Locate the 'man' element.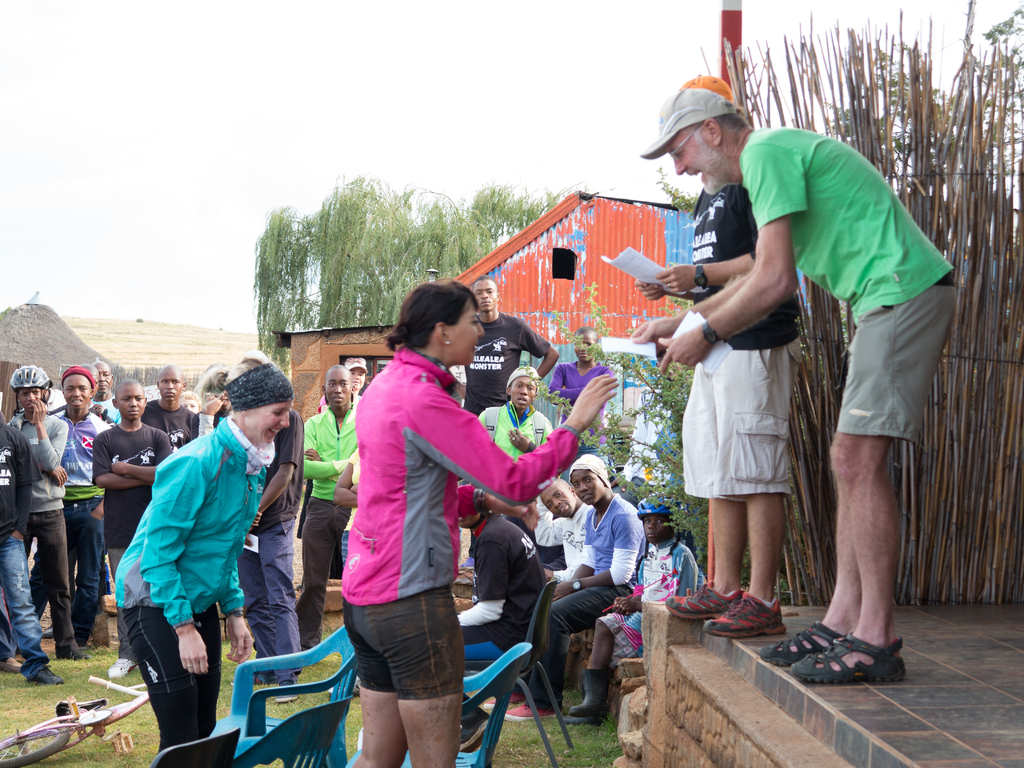
Element bbox: [446,474,550,659].
